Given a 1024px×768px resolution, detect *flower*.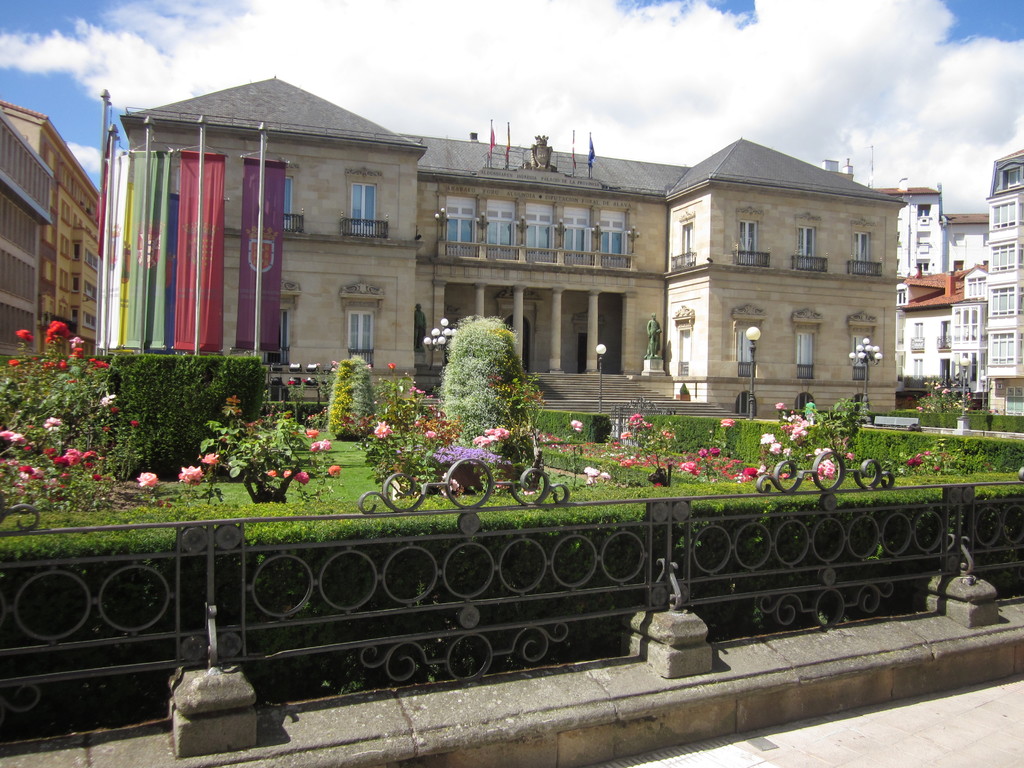
84/461/93/467.
